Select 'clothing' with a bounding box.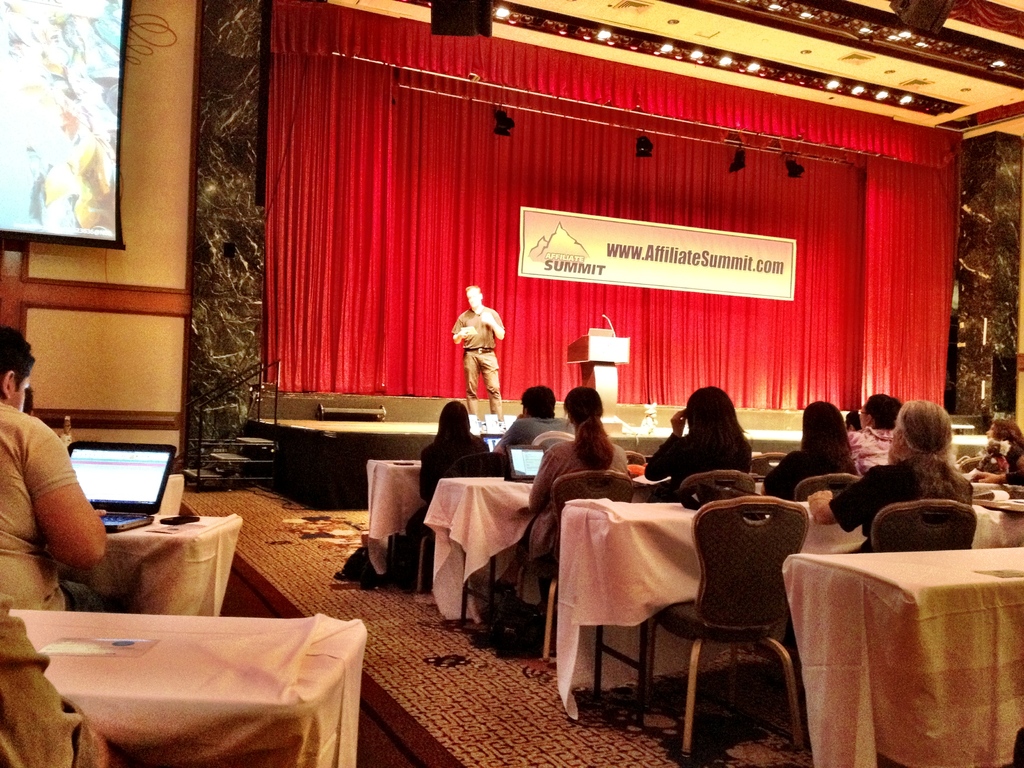
box=[847, 426, 910, 470].
